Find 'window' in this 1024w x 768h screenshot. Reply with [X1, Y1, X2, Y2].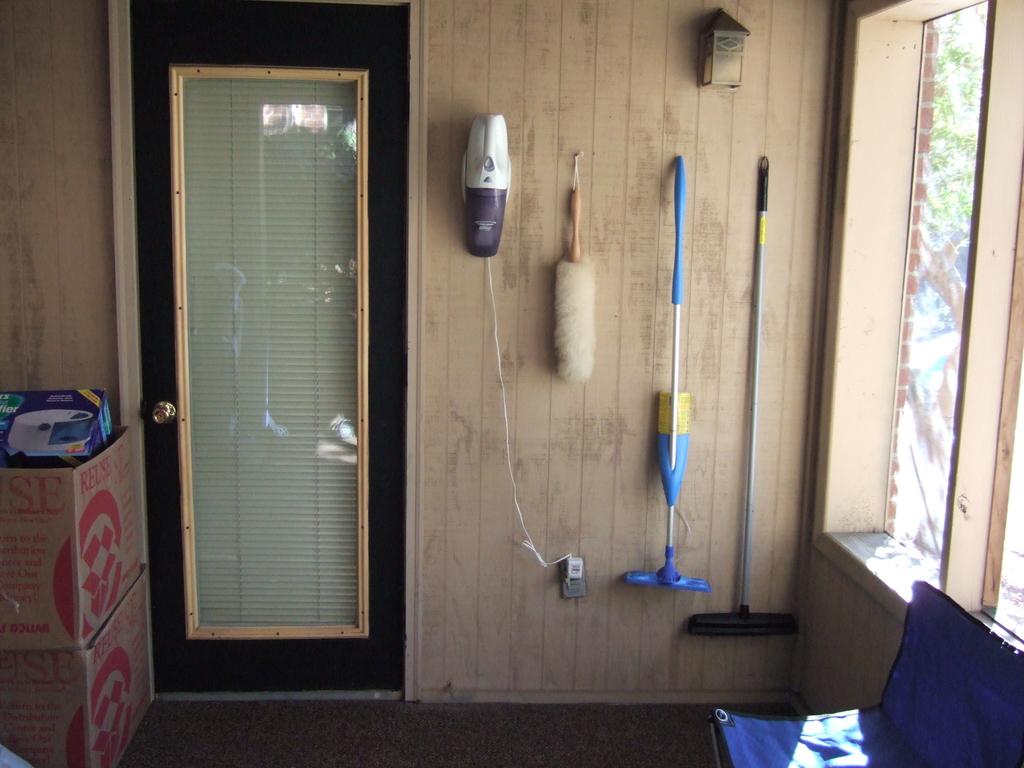
[813, 0, 1023, 637].
